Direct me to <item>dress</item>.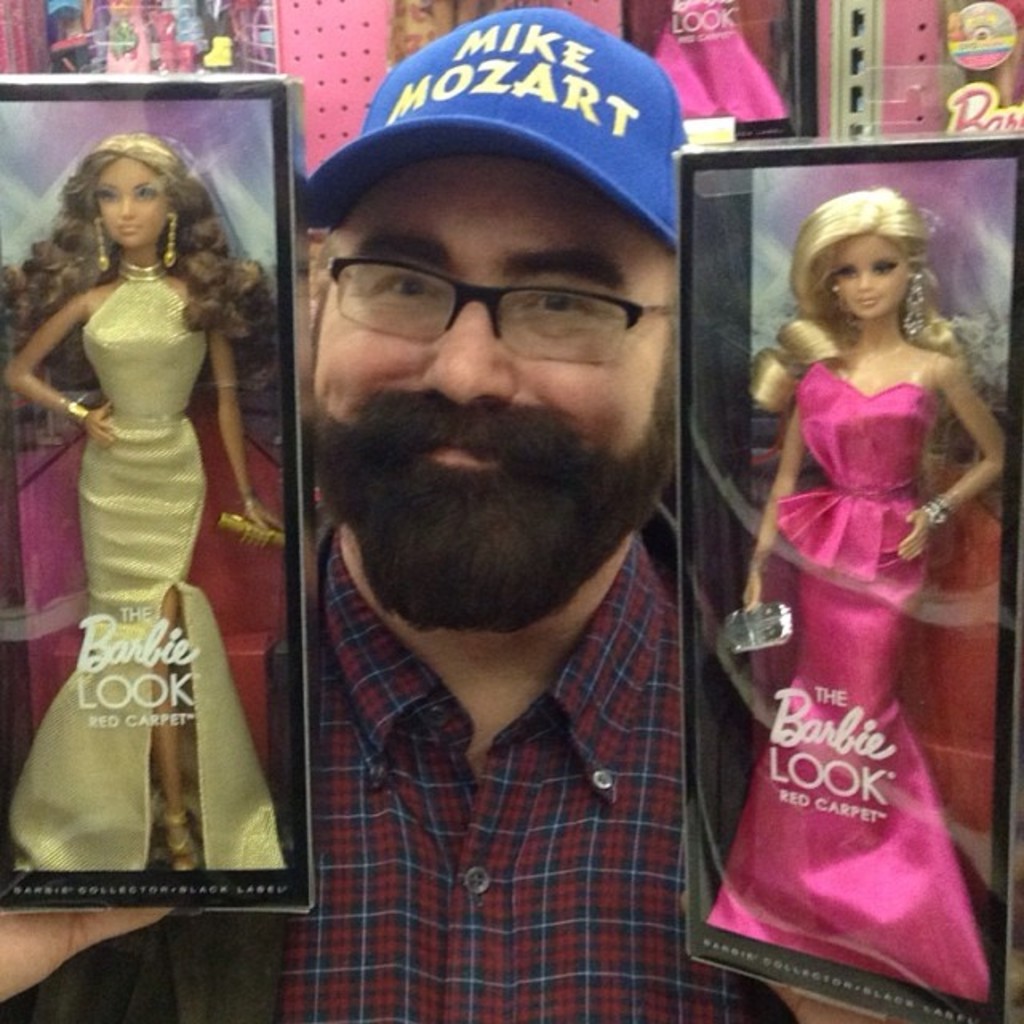
Direction: [702,374,986,994].
